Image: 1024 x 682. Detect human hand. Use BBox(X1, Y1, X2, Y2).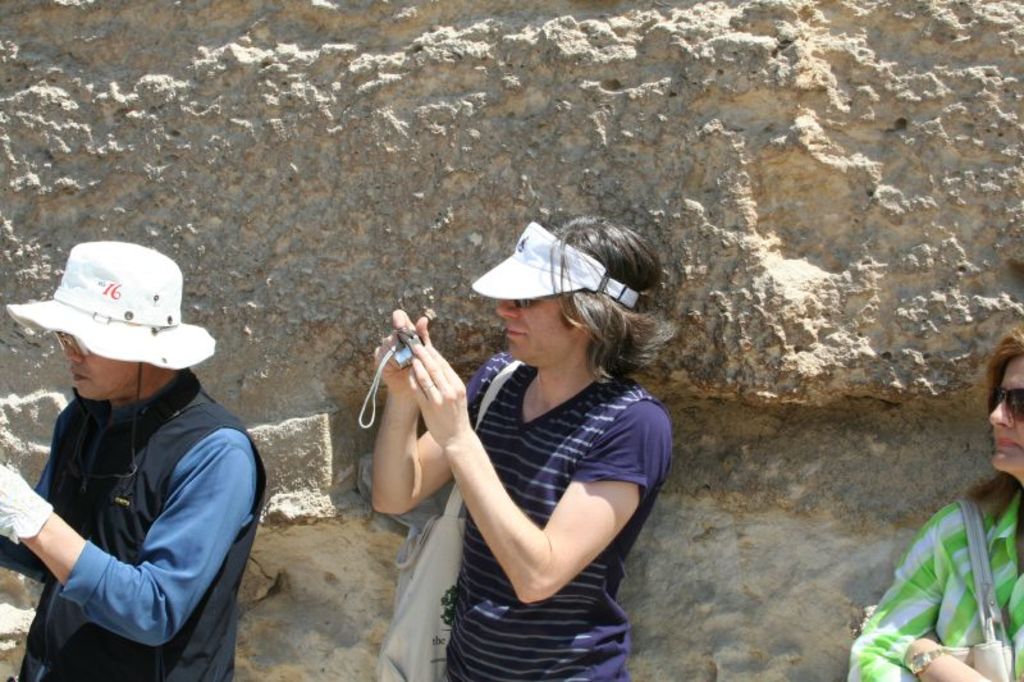
BBox(392, 331, 466, 438).
